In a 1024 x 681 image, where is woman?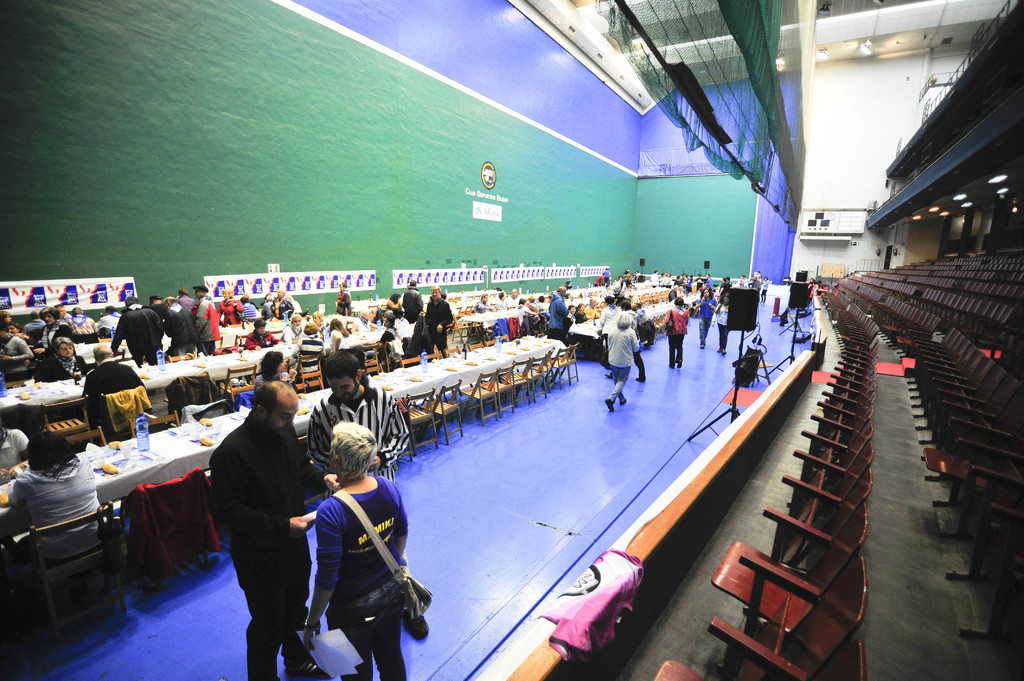
rect(216, 290, 244, 328).
